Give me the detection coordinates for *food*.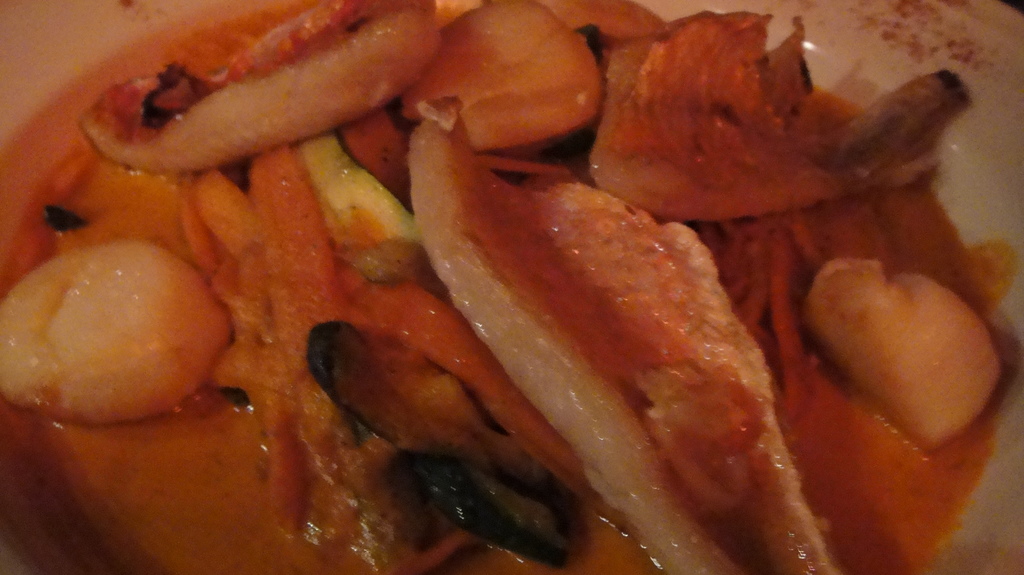
bbox=[70, 5, 1016, 545].
